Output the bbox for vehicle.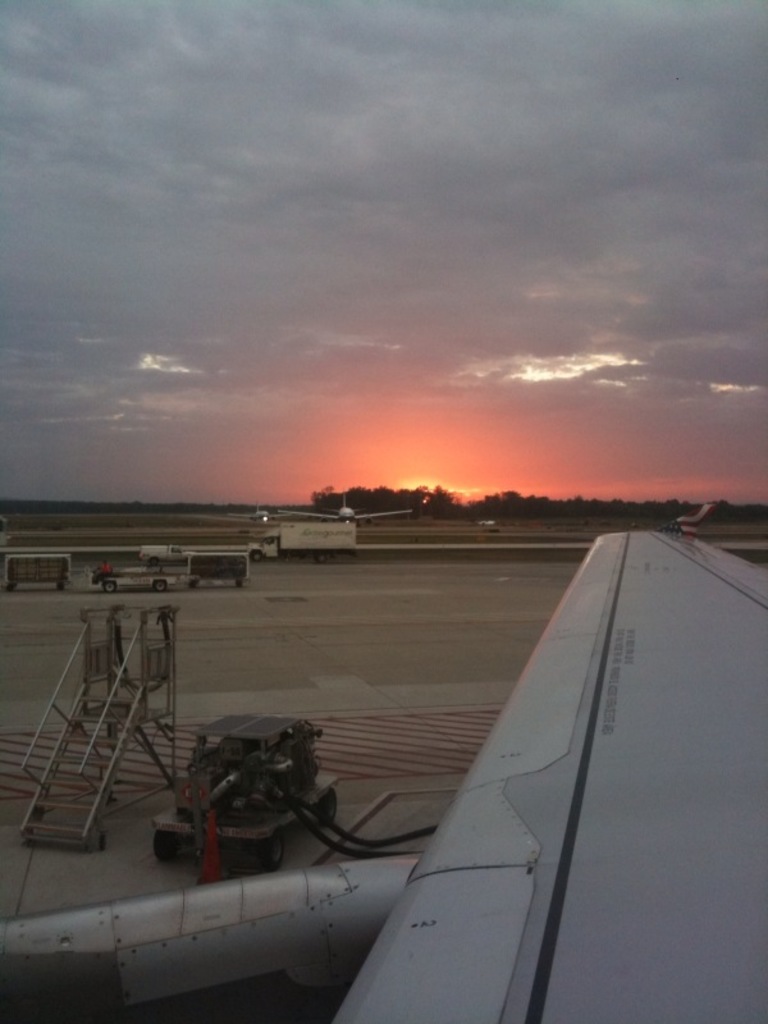
pyautogui.locateOnScreen(243, 504, 376, 563).
